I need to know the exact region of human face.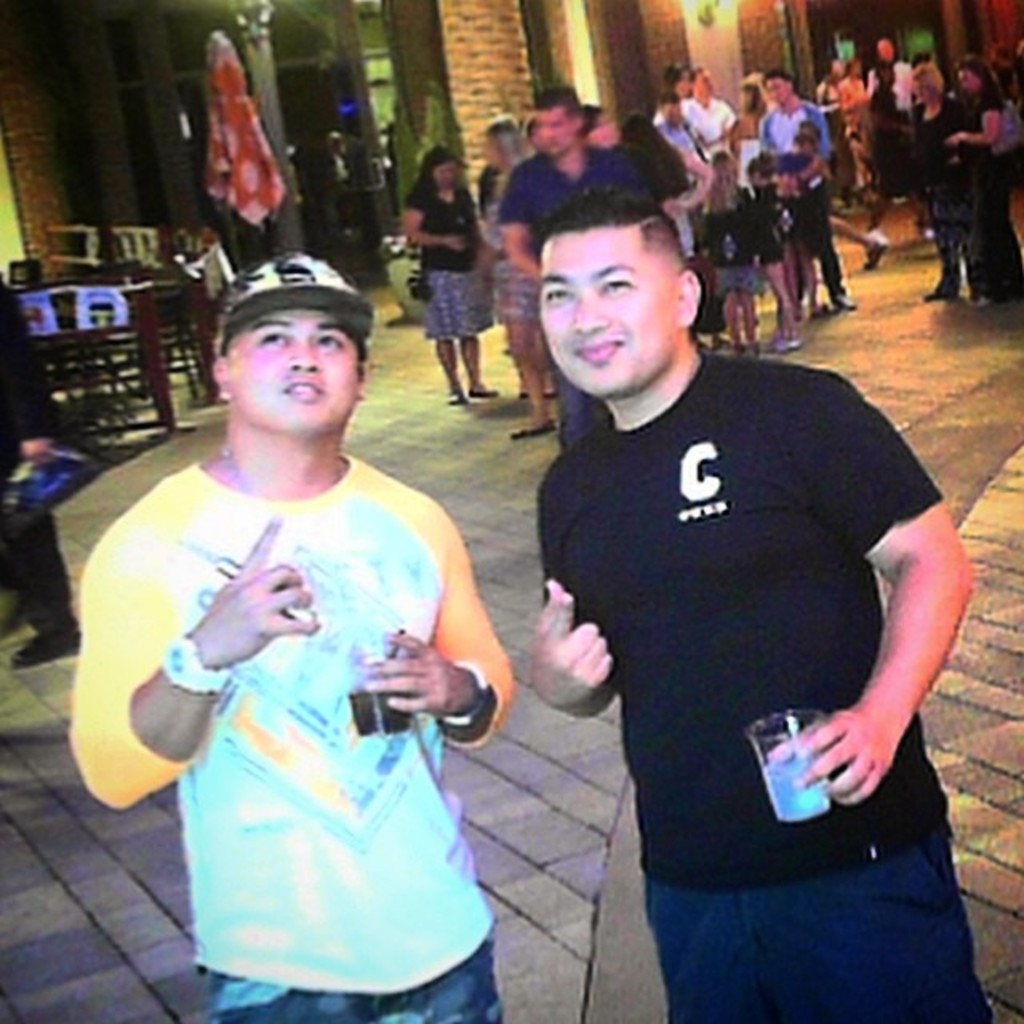
Region: <box>482,133,504,170</box>.
